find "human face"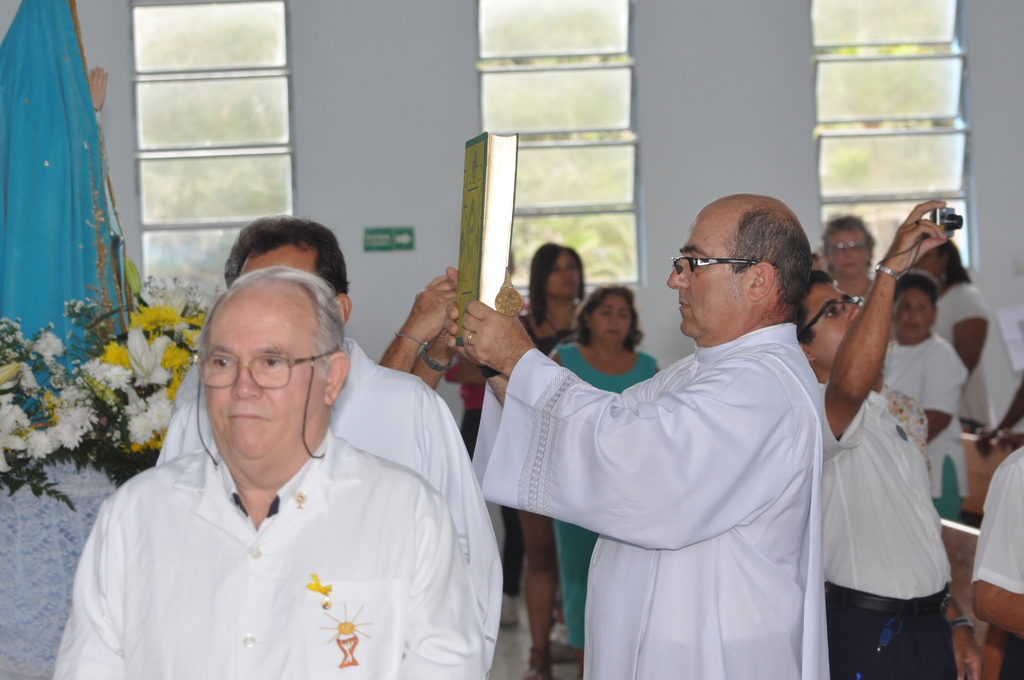
detection(920, 252, 940, 277)
